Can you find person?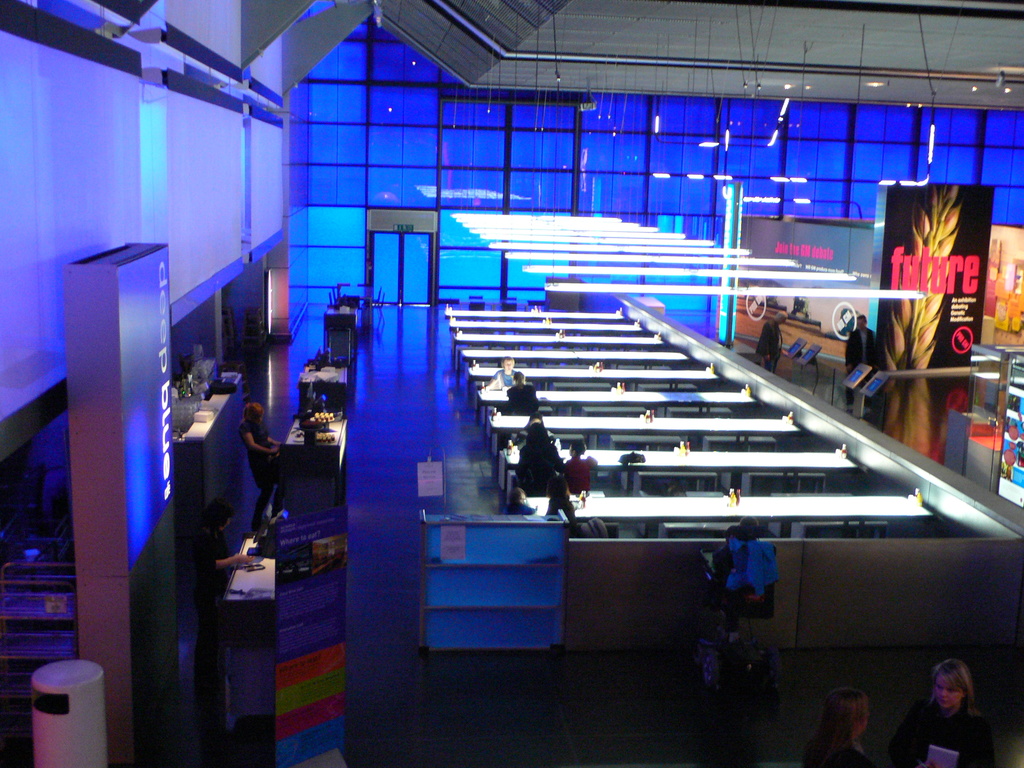
Yes, bounding box: [left=487, top=355, right=521, bottom=414].
